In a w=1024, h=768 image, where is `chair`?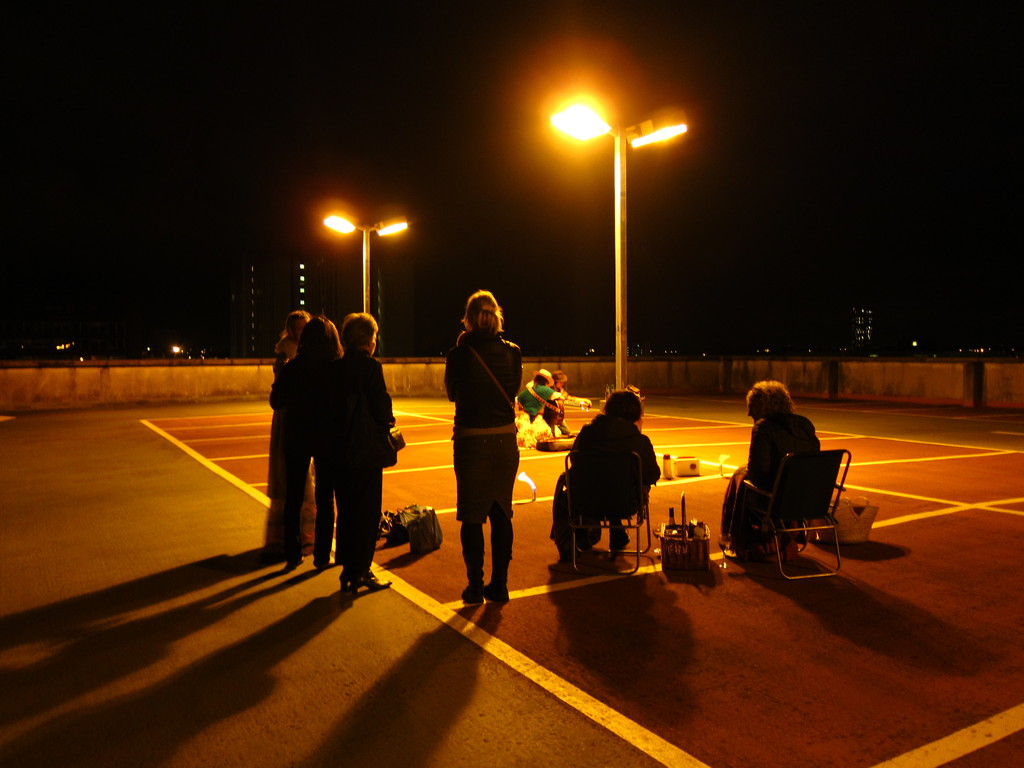
{"left": 735, "top": 424, "right": 857, "bottom": 591}.
